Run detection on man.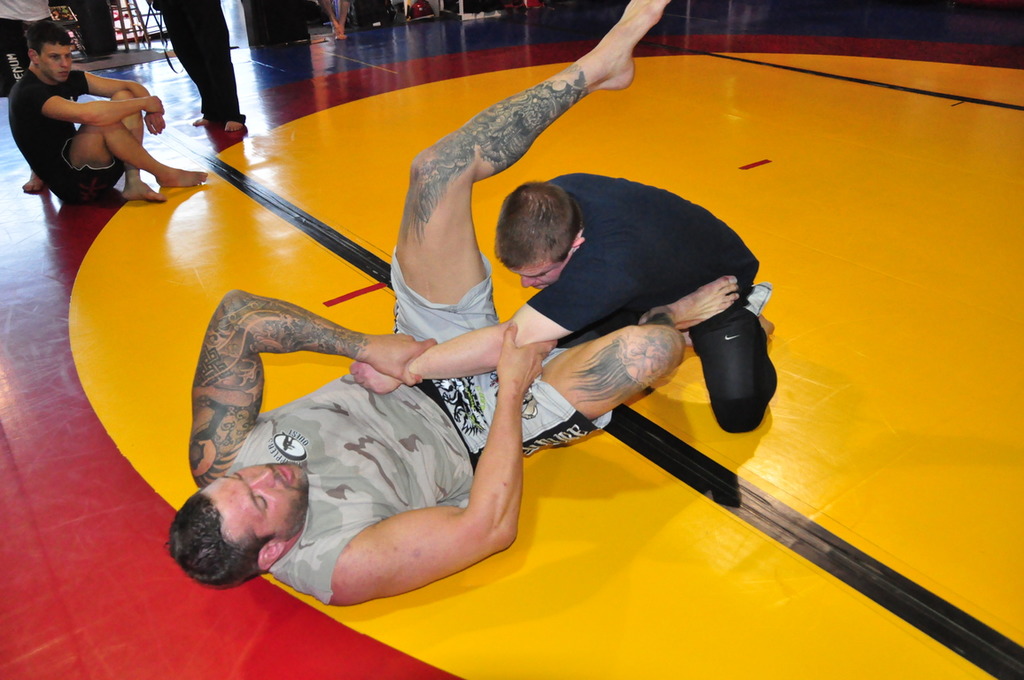
Result: [x1=4, y1=28, x2=175, y2=207].
